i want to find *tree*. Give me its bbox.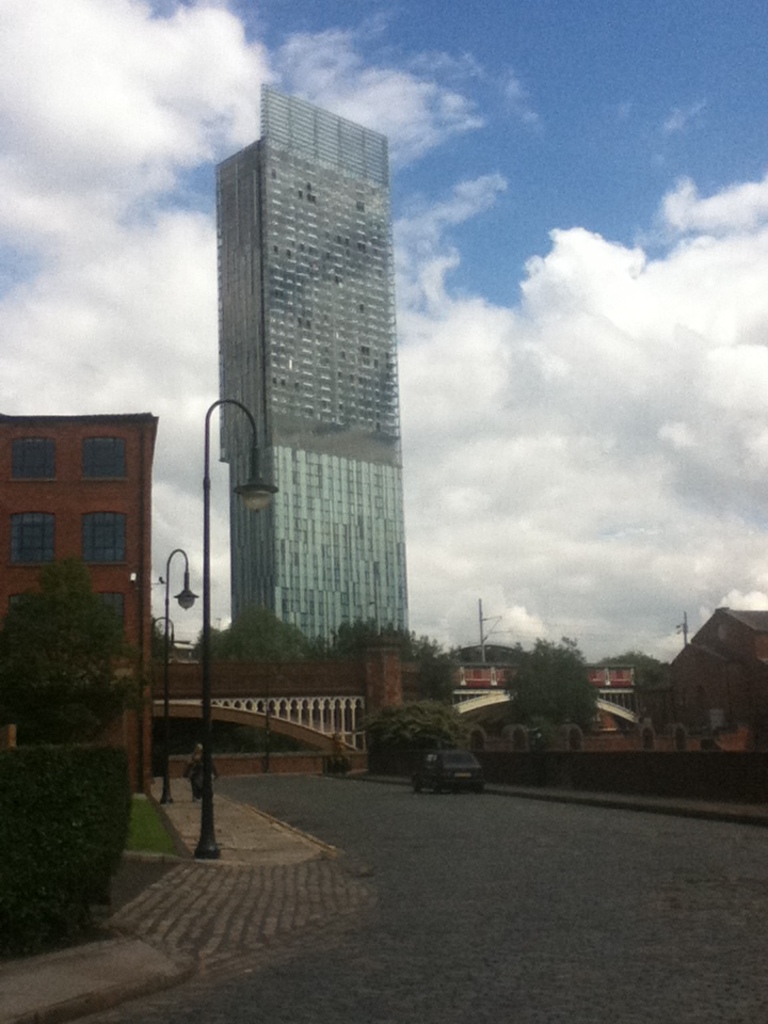
bbox=(333, 622, 465, 709).
